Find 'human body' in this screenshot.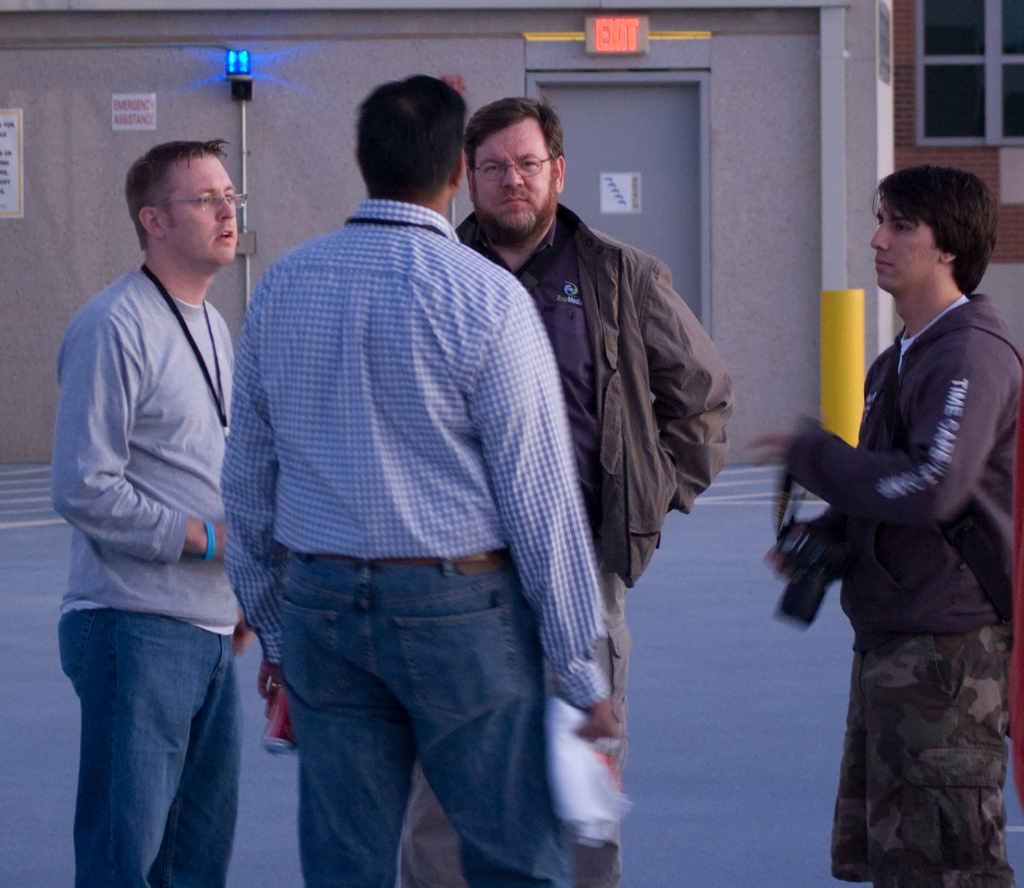
The bounding box for 'human body' is <bbox>388, 193, 750, 887</bbox>.
